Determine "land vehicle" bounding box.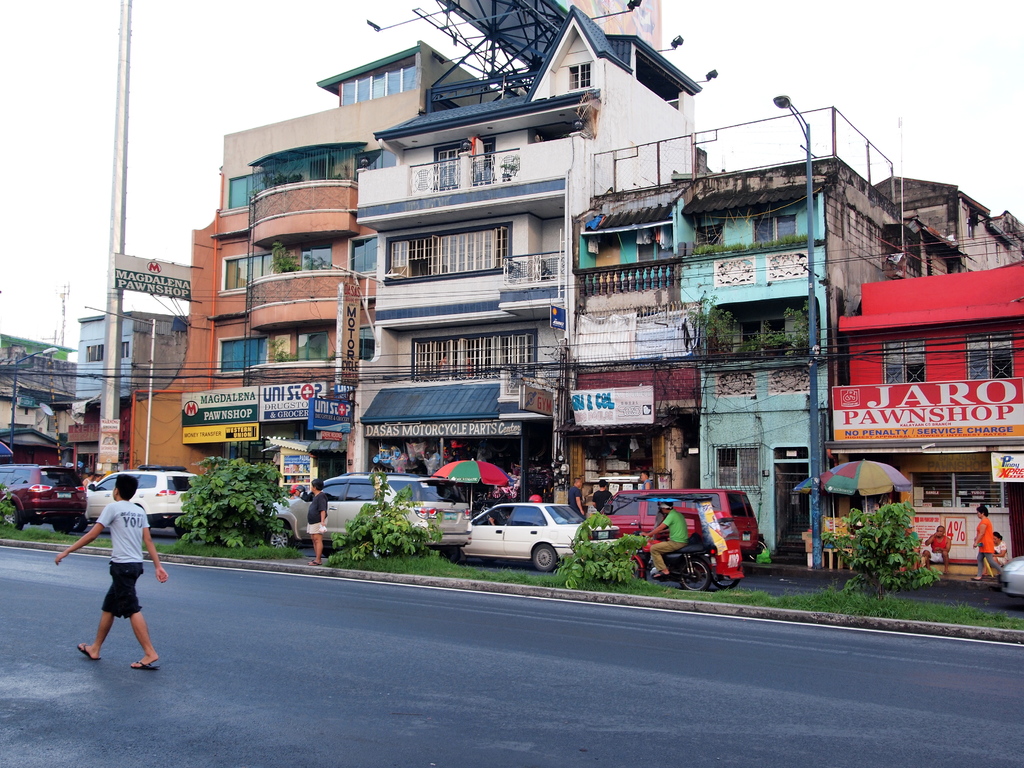
Determined: [left=272, top=468, right=476, bottom=560].
